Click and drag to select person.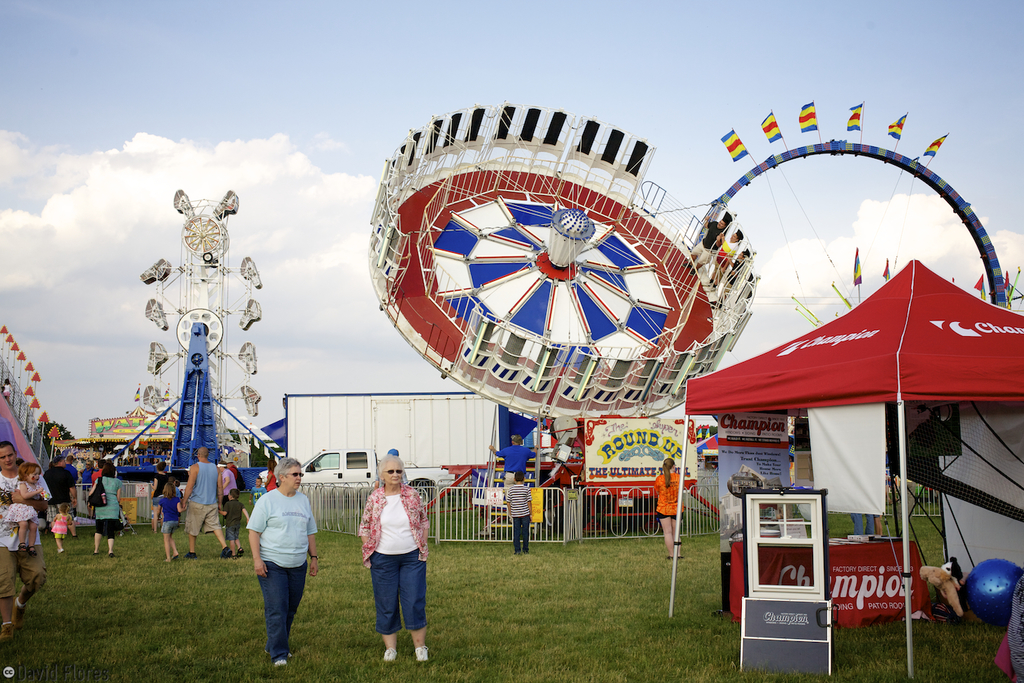
Selection: {"left": 711, "top": 226, "right": 742, "bottom": 285}.
